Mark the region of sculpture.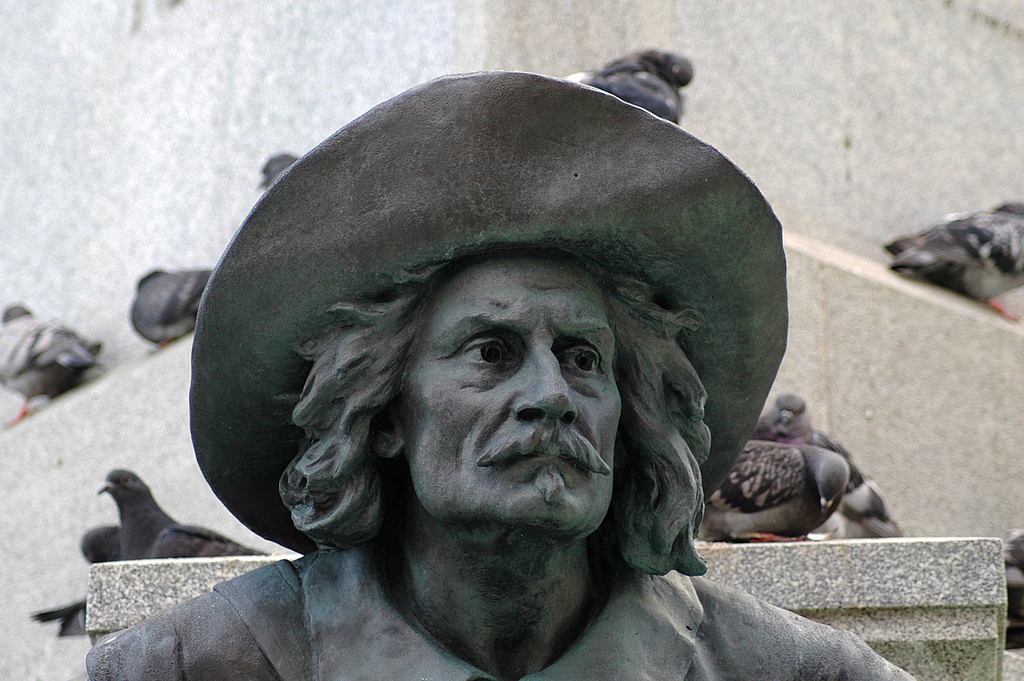
Region: (119, 74, 854, 680).
